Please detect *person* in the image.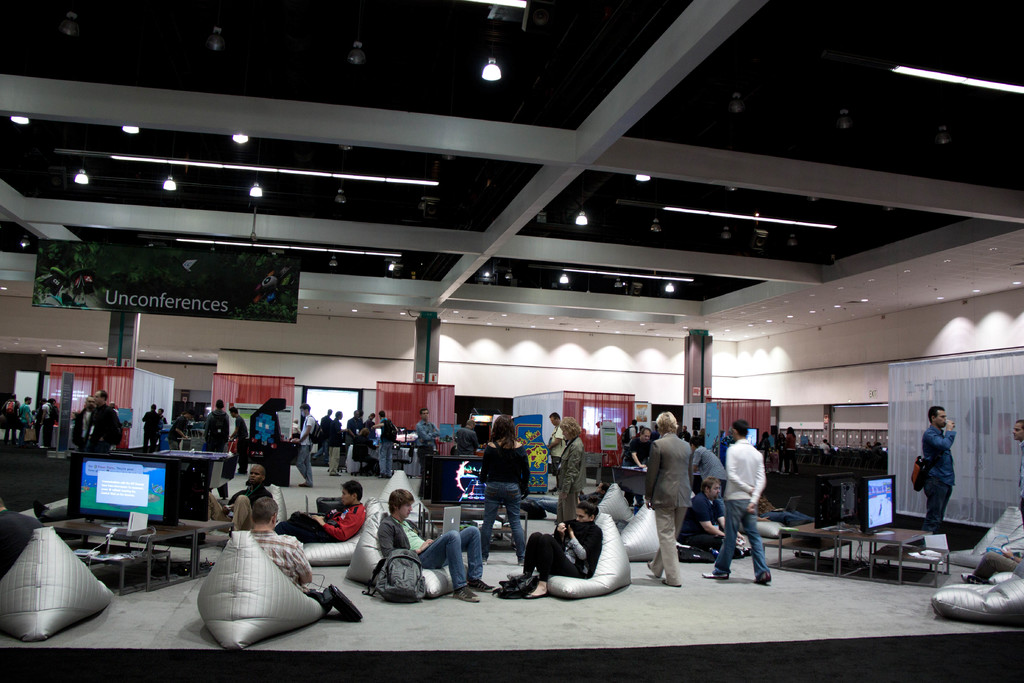
bbox=[546, 411, 568, 468].
